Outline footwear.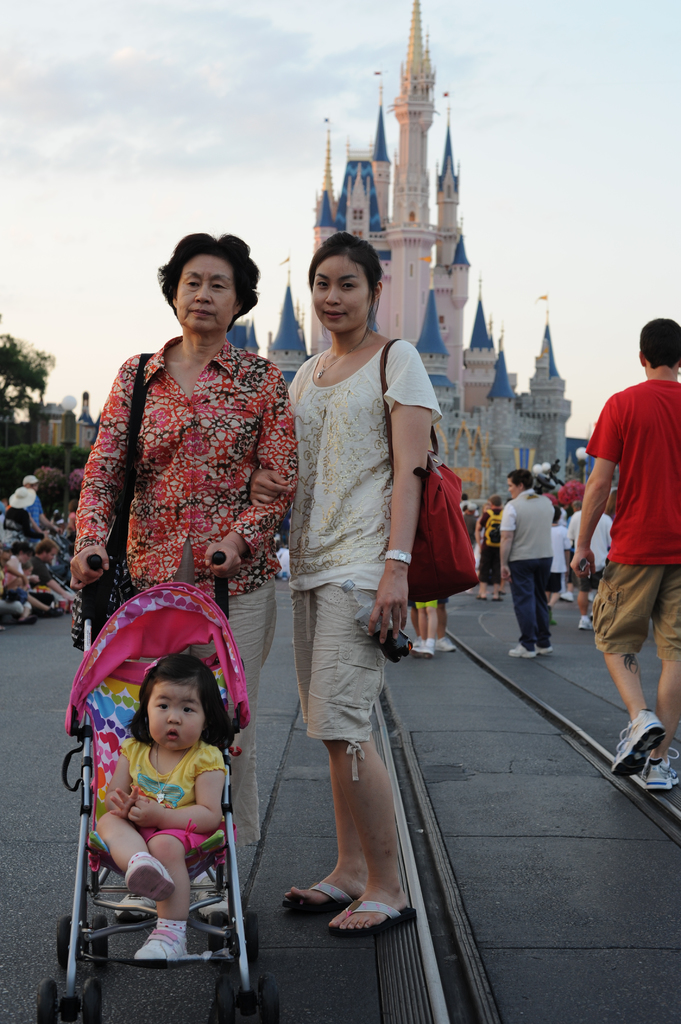
Outline: x1=124 y1=851 x2=176 y2=905.
